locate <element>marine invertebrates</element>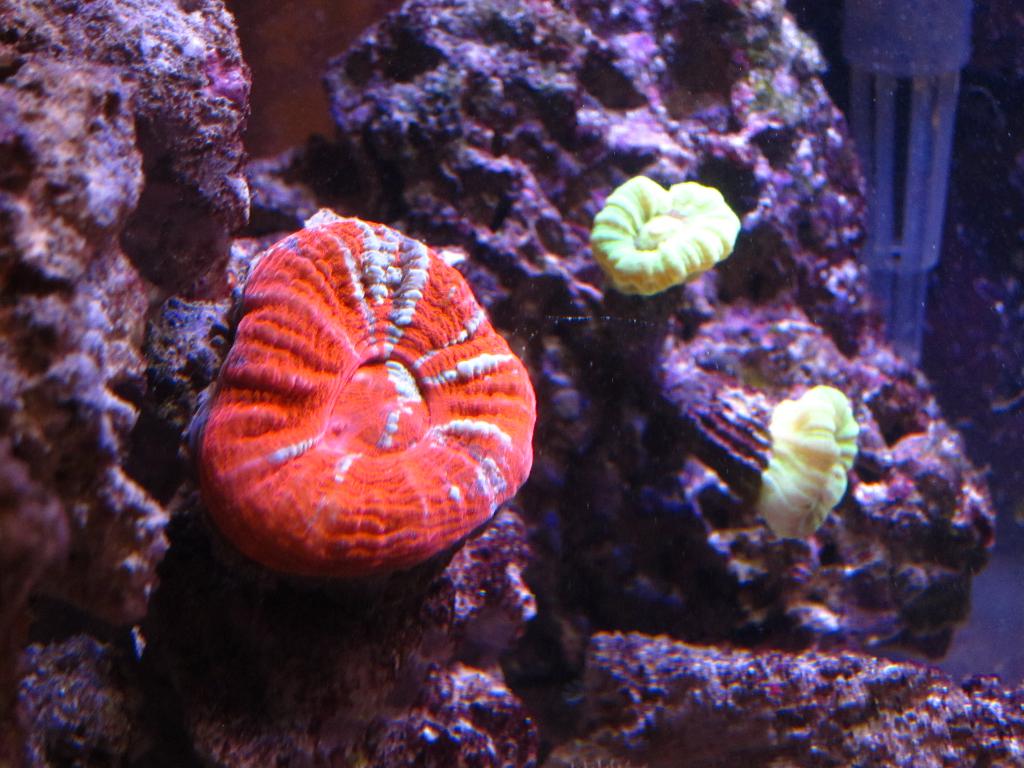
570, 164, 753, 316
